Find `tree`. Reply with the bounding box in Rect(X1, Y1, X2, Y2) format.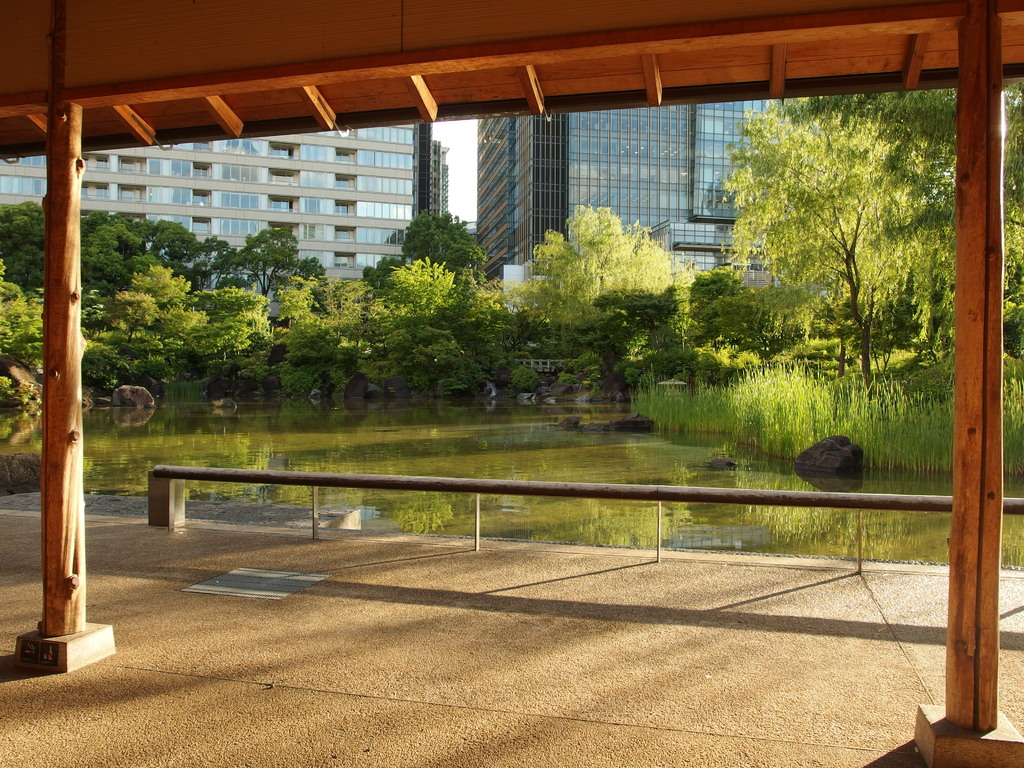
Rect(195, 284, 296, 397).
